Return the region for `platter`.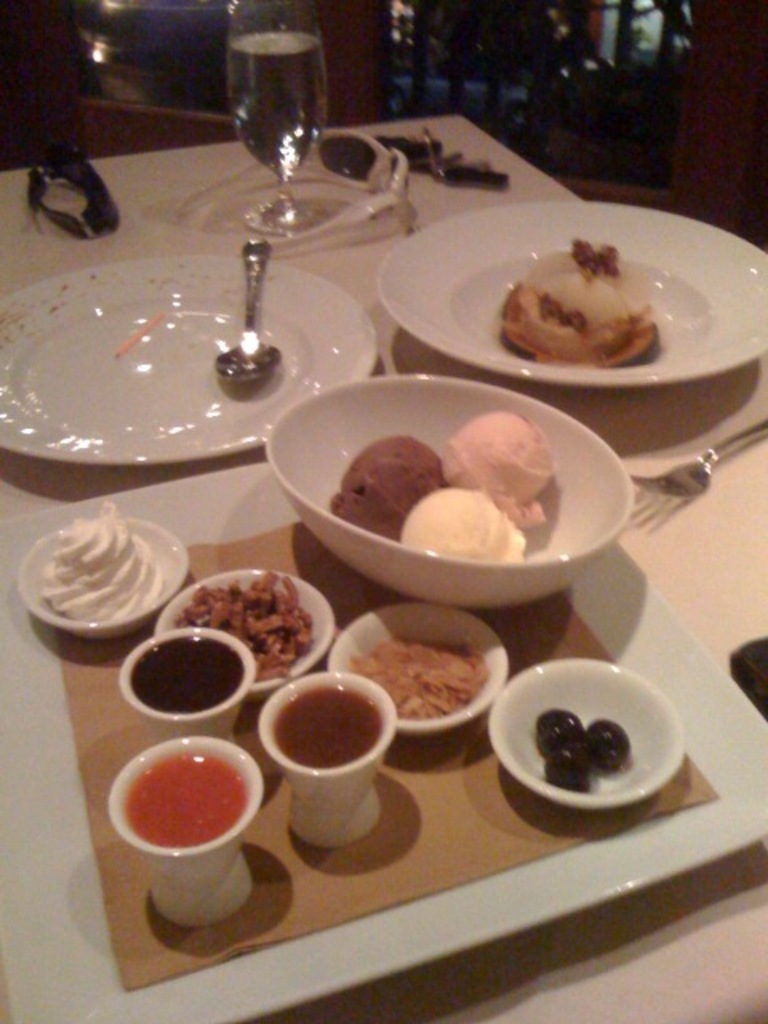
box=[379, 202, 765, 395].
